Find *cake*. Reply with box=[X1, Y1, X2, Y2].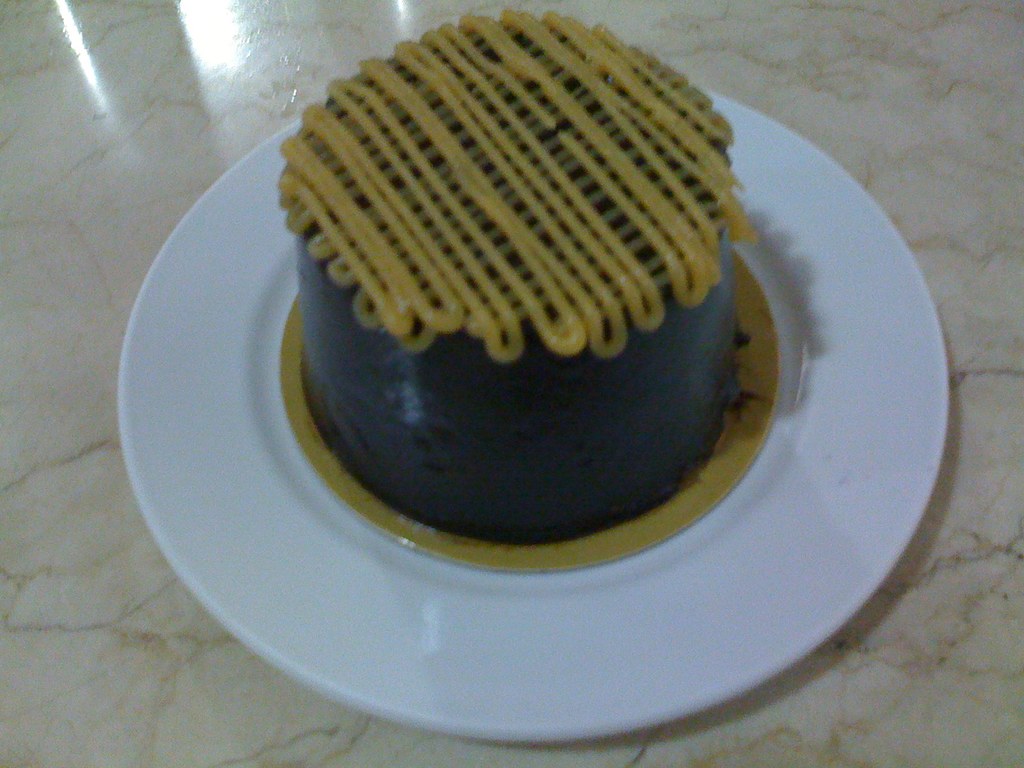
box=[272, 8, 759, 547].
